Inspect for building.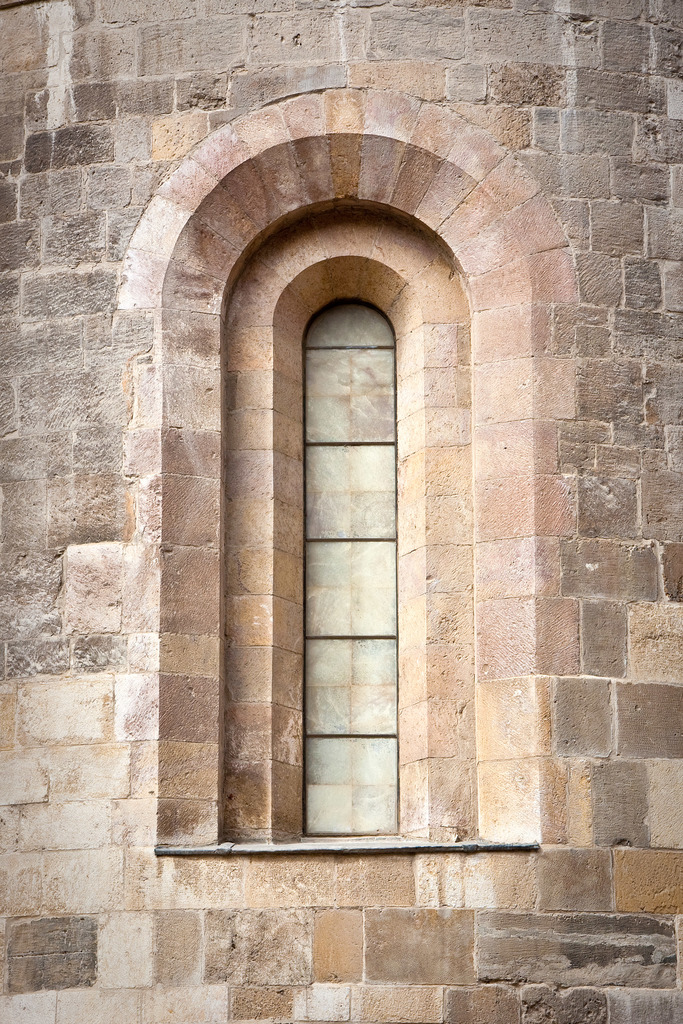
Inspection: BBox(0, 0, 682, 1023).
